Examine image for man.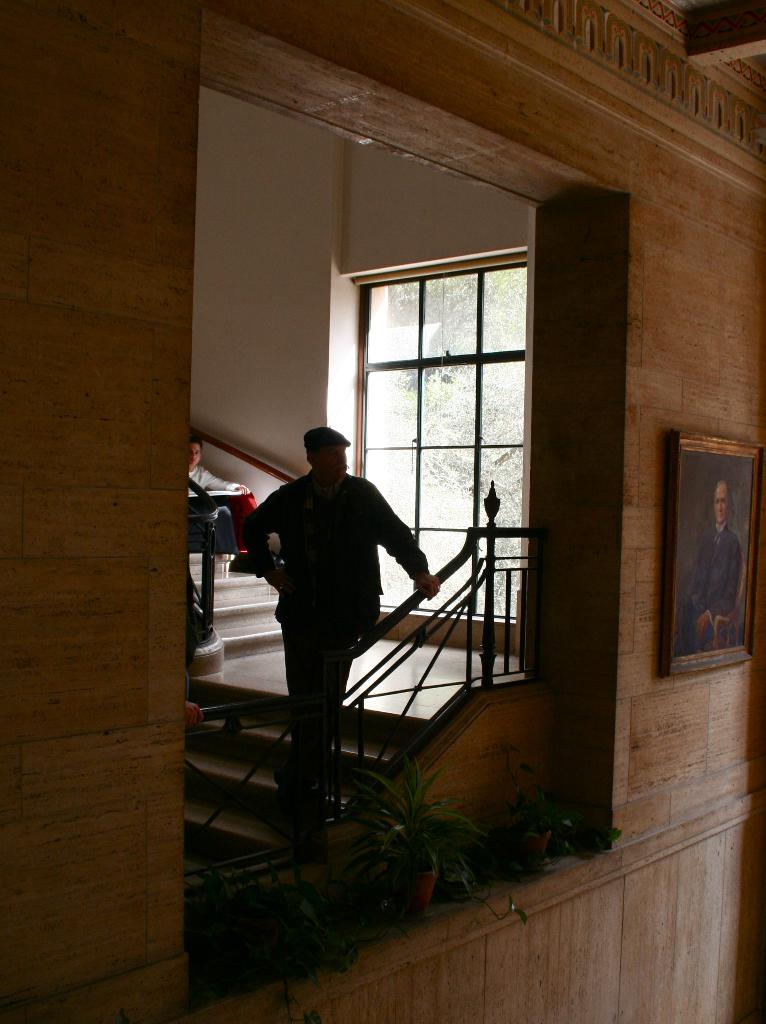
Examination result: crop(676, 476, 746, 659).
